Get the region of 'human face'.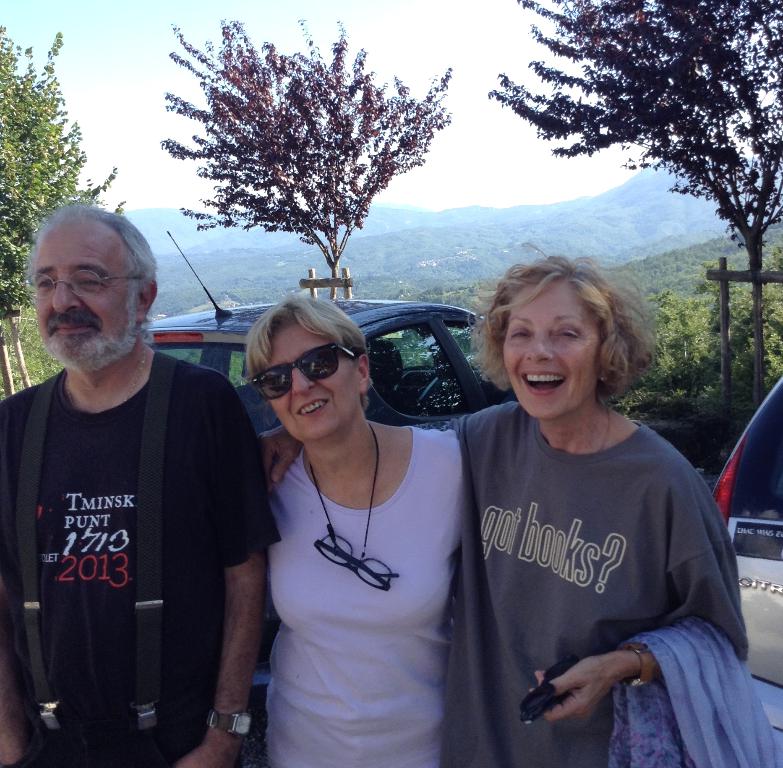
x1=34 y1=214 x2=138 y2=363.
